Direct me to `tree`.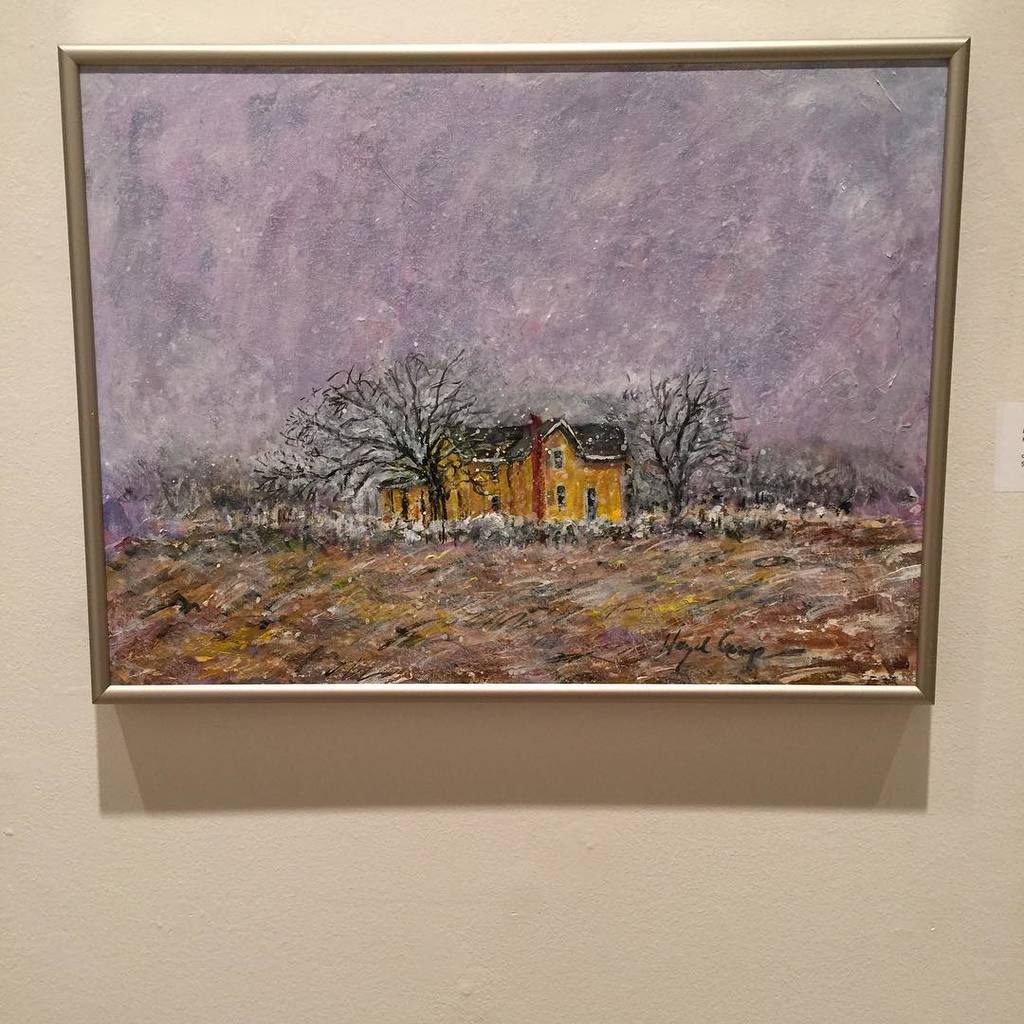
Direction: detection(626, 373, 750, 505).
